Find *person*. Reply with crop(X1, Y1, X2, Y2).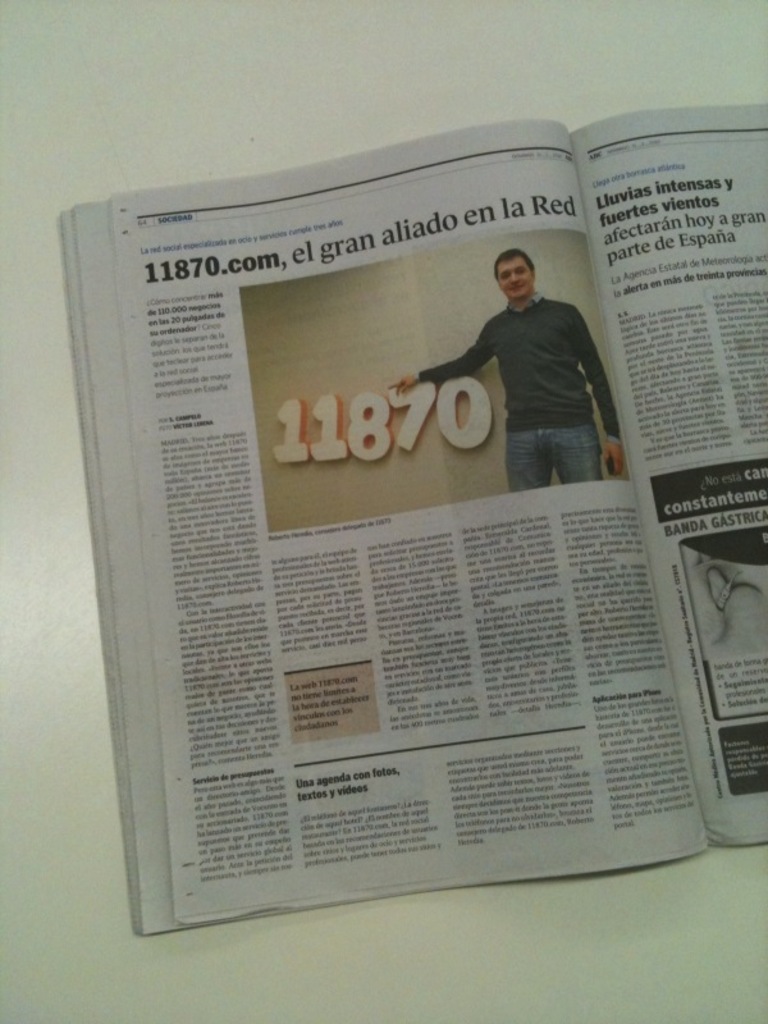
crop(456, 234, 596, 488).
